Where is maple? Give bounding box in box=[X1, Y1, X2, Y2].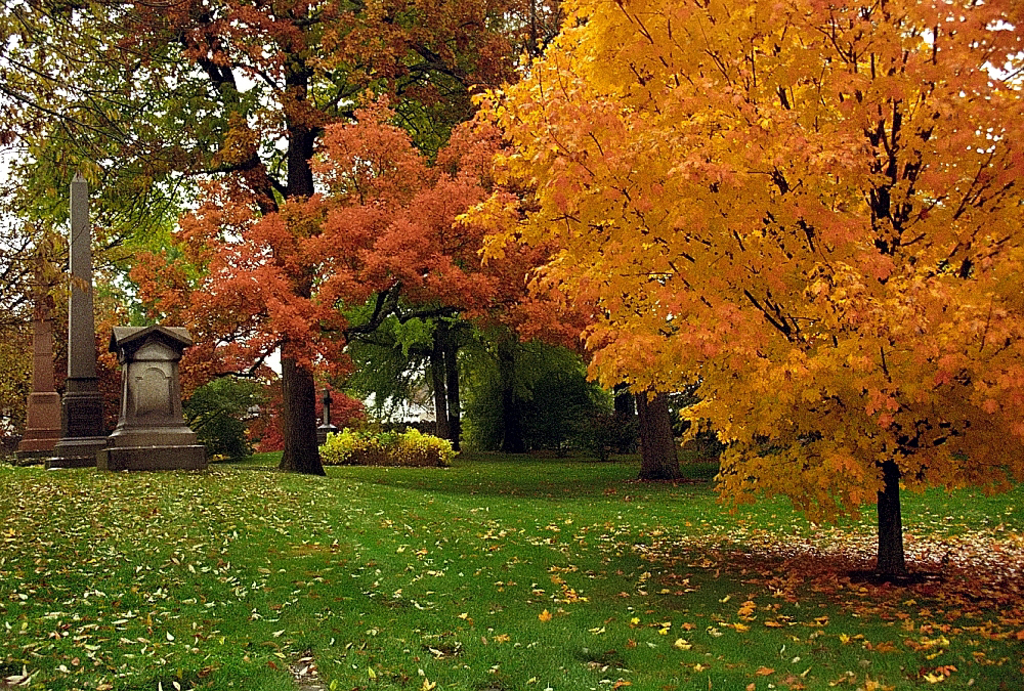
box=[72, 0, 331, 464].
